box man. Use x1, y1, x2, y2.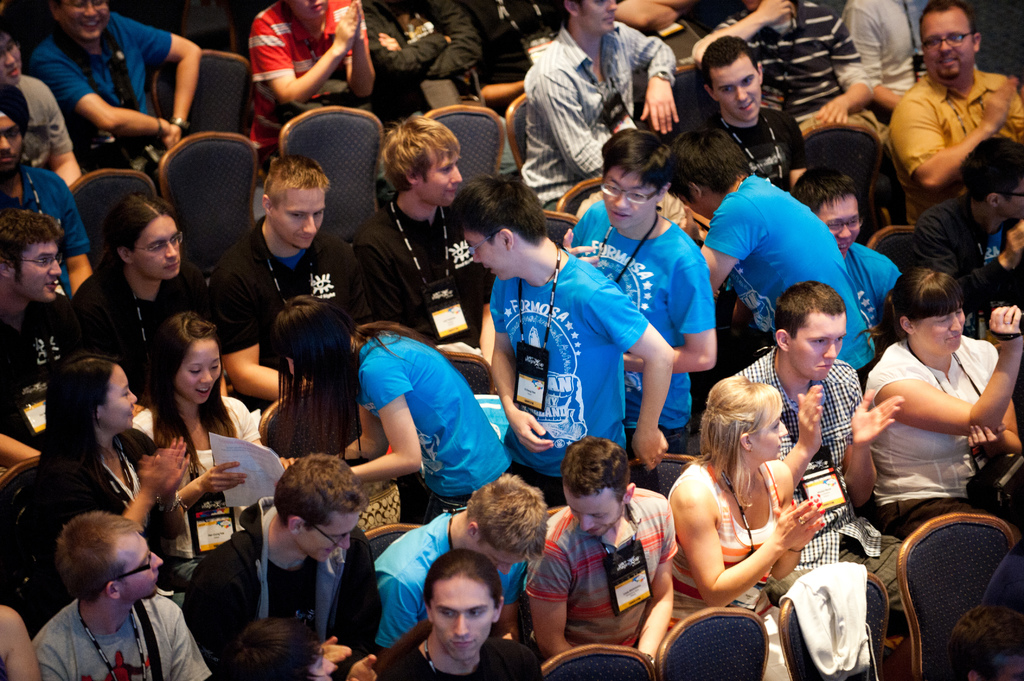
539, 113, 705, 449.
